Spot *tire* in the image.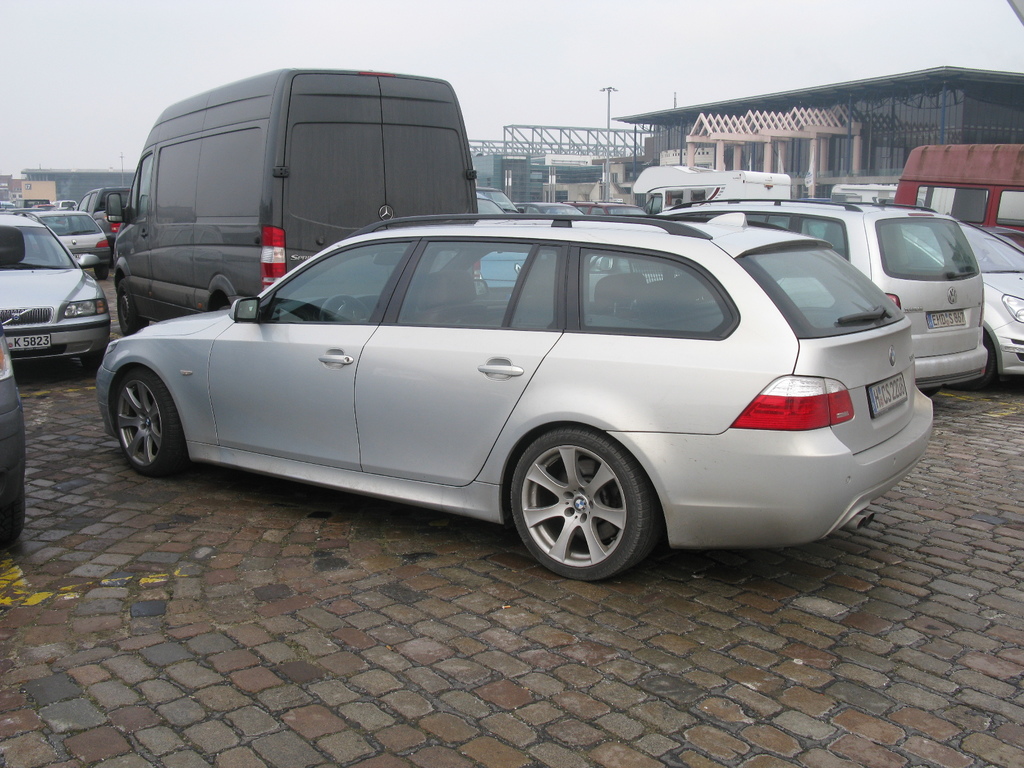
*tire* found at bbox=[81, 348, 106, 368].
